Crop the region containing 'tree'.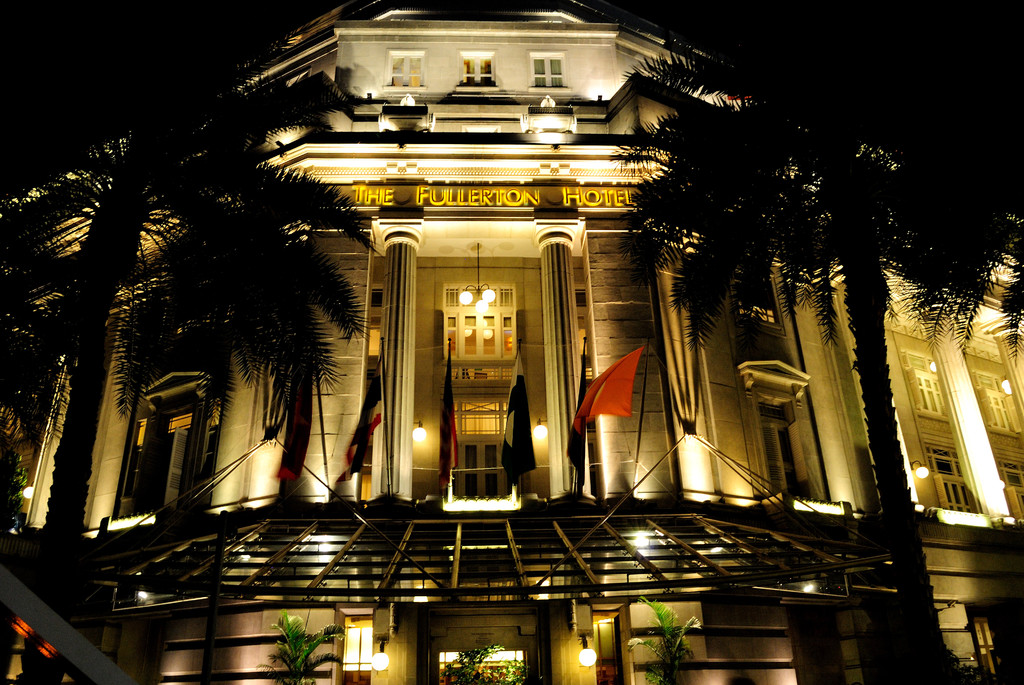
Crop region: left=431, top=636, right=531, bottom=684.
